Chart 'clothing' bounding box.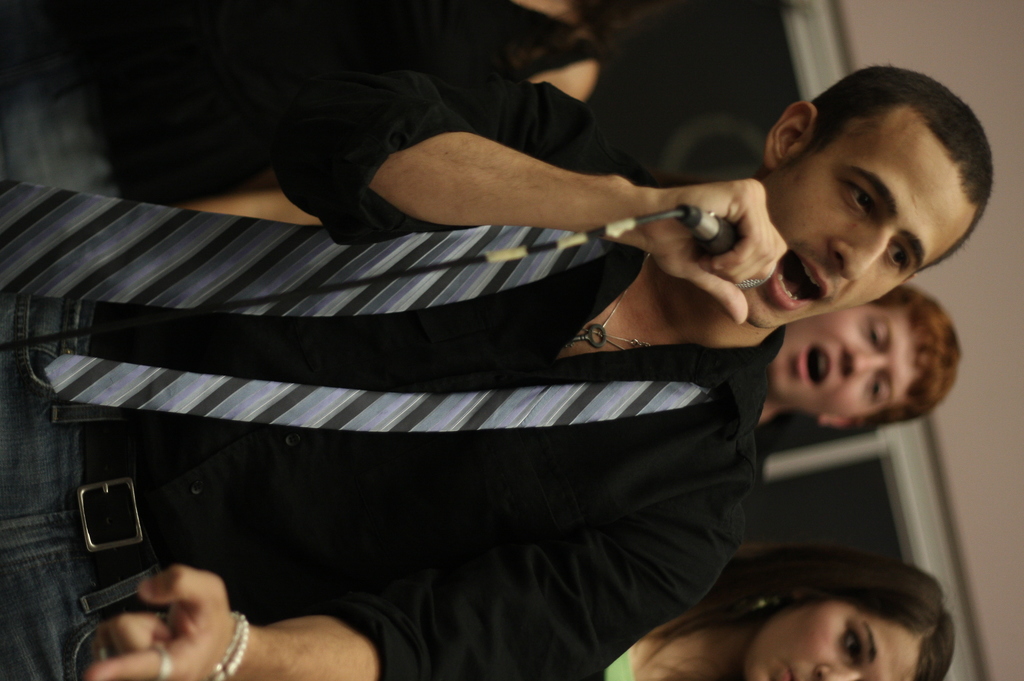
Charted: {"x1": 0, "y1": 77, "x2": 791, "y2": 680}.
